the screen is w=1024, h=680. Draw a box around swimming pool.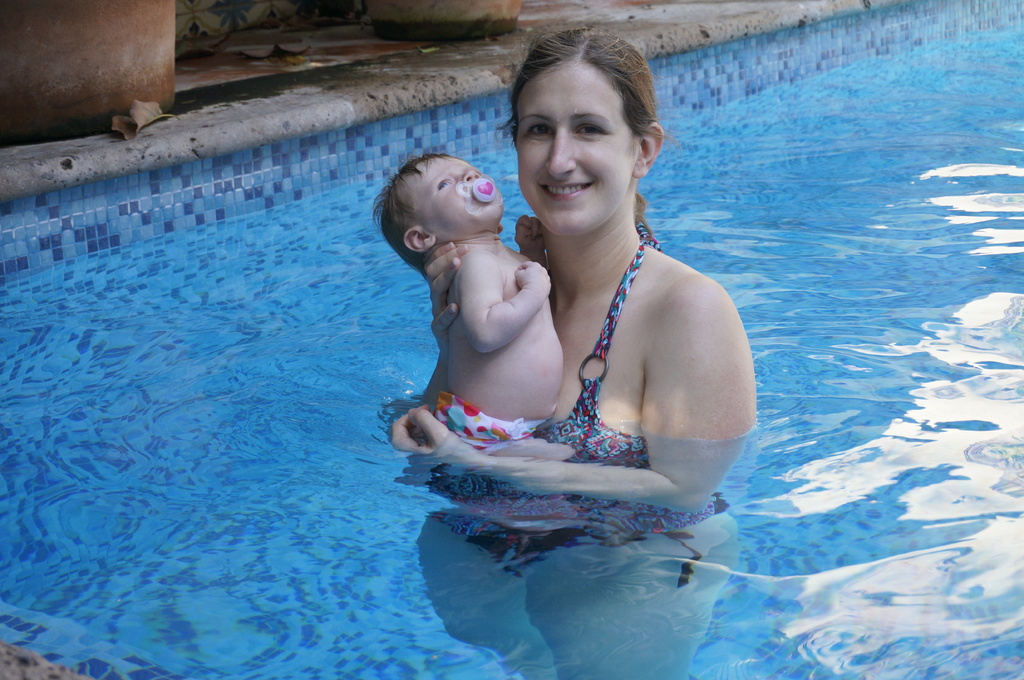
crop(0, 0, 1023, 679).
